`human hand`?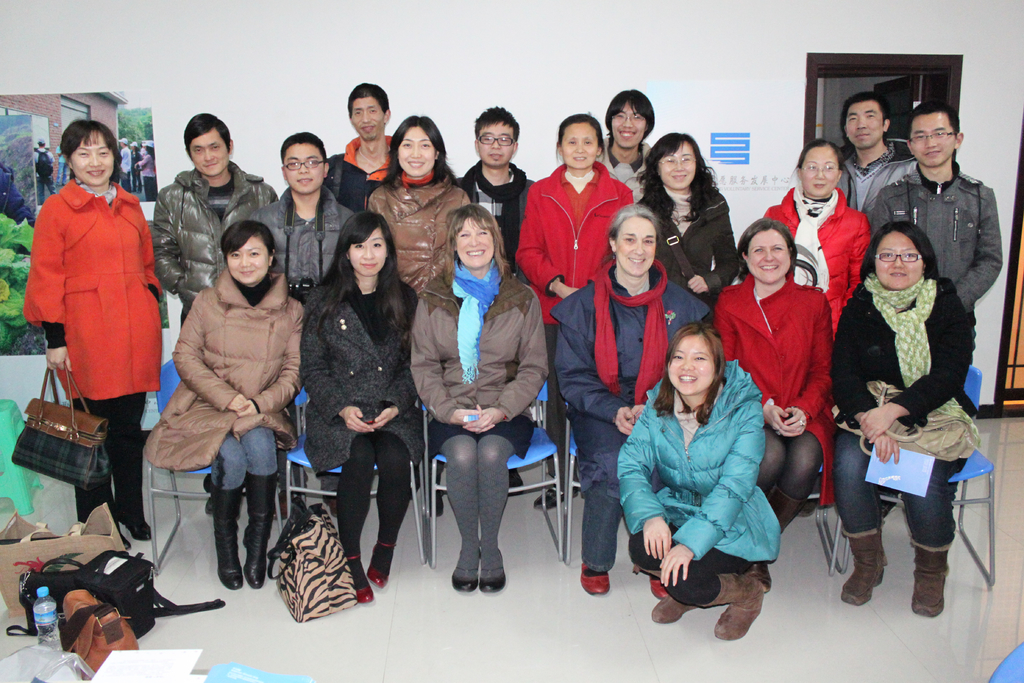
[left=844, top=397, right=909, bottom=445]
